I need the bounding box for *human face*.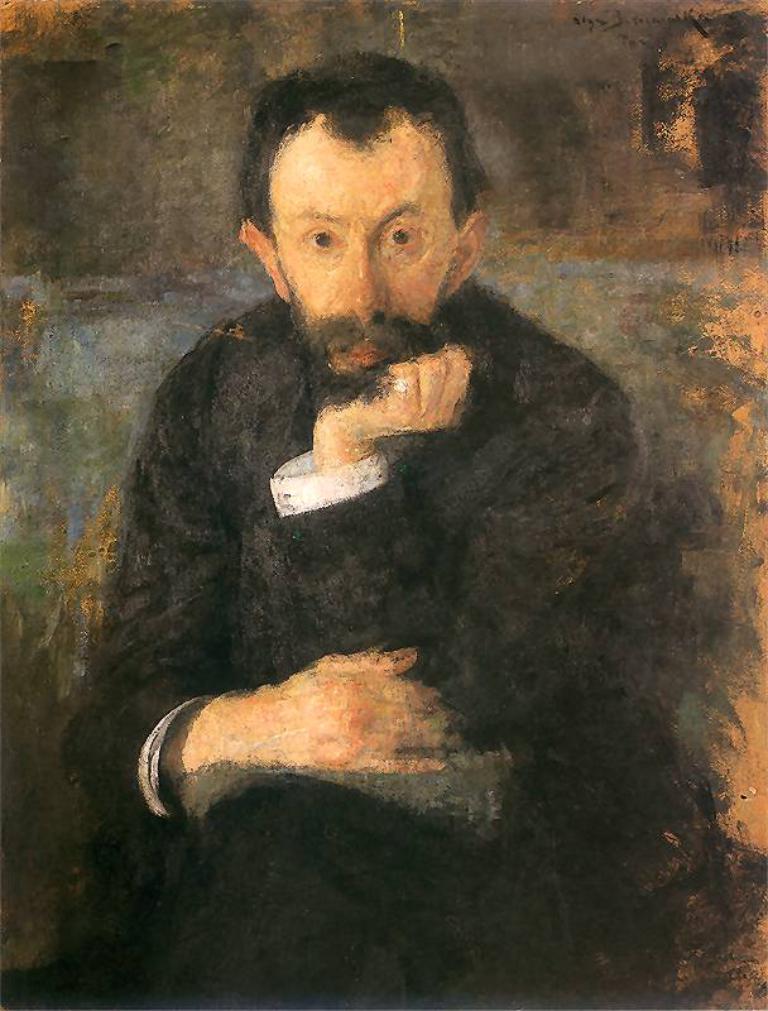
Here it is: 265,106,465,378.
